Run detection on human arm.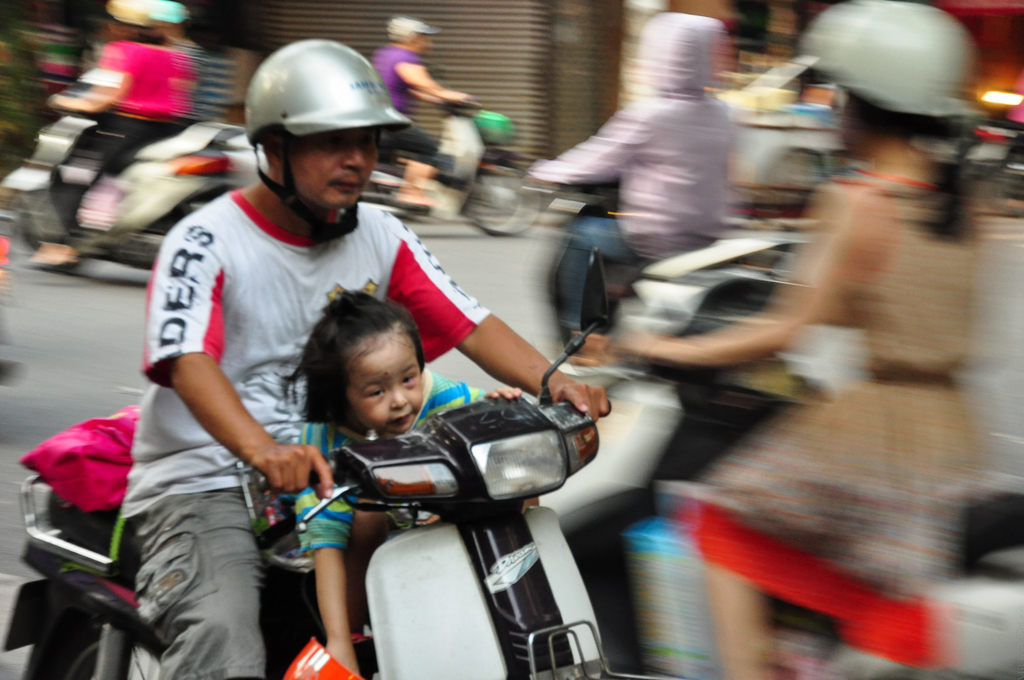
Result: 515, 106, 658, 193.
